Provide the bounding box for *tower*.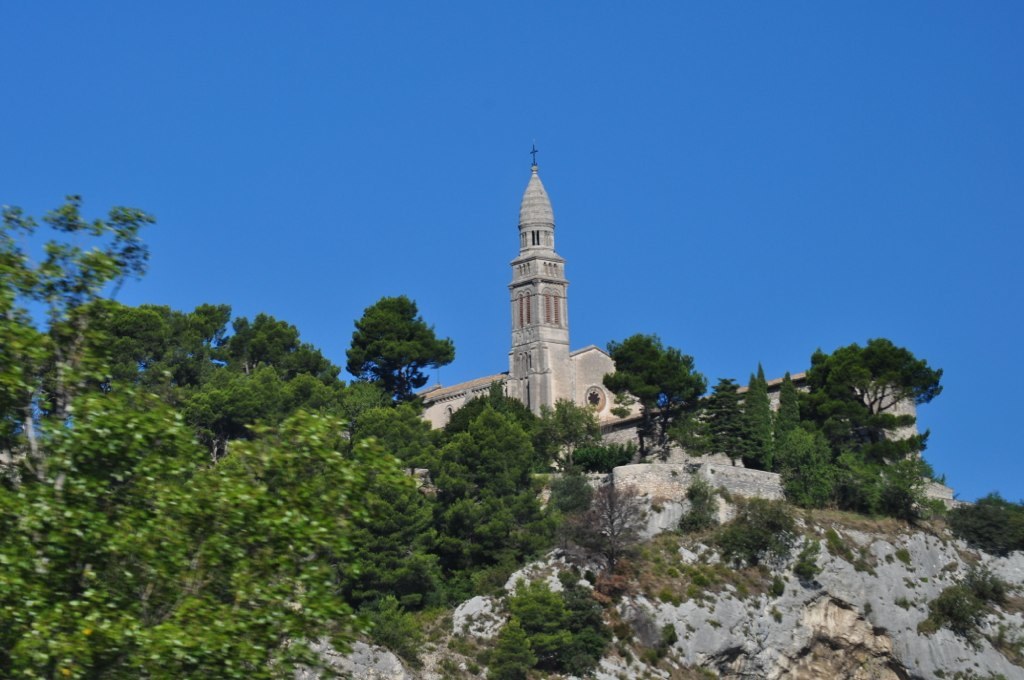
(x1=334, y1=130, x2=956, y2=513).
